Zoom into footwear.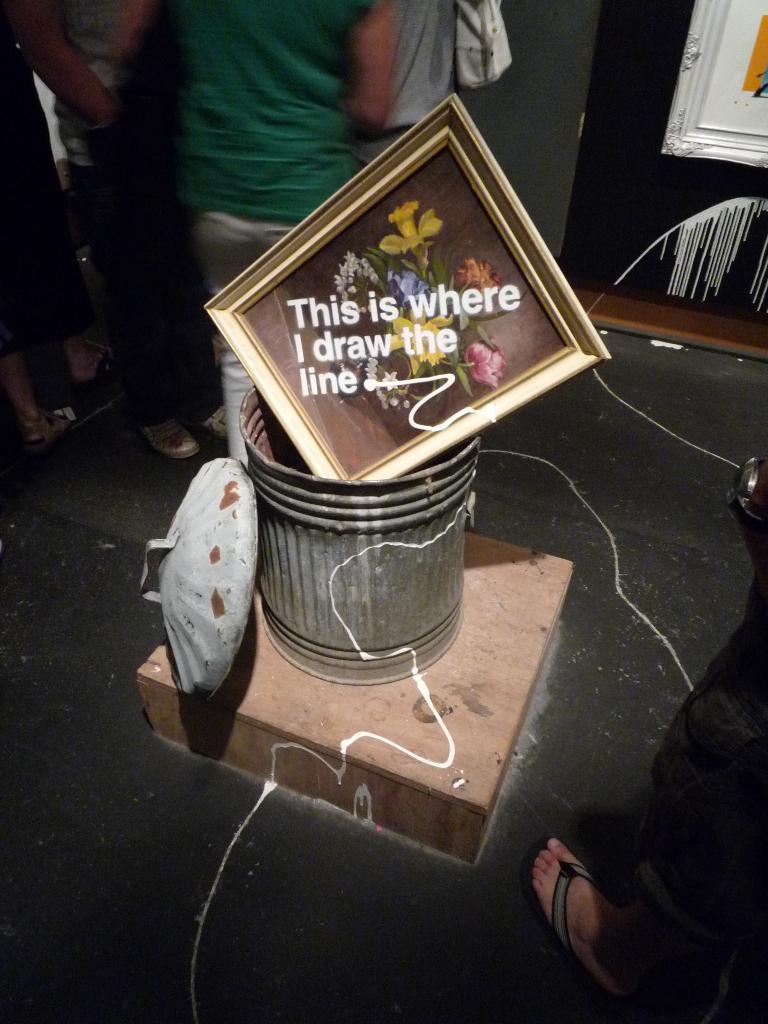
Zoom target: x1=78, y1=344, x2=115, y2=392.
